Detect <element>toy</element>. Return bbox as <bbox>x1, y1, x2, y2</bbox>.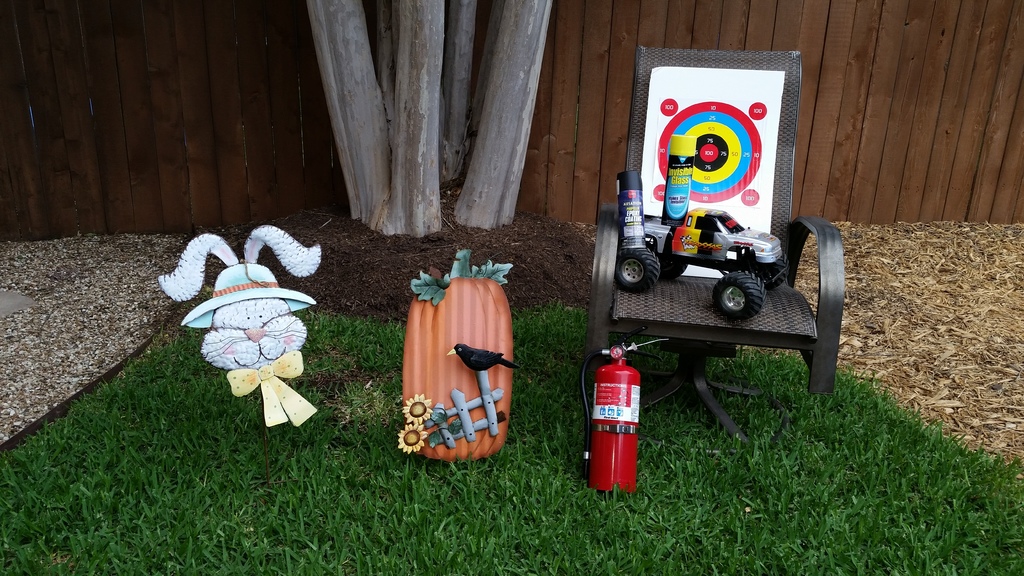
<bbox>399, 250, 517, 463</bbox>.
